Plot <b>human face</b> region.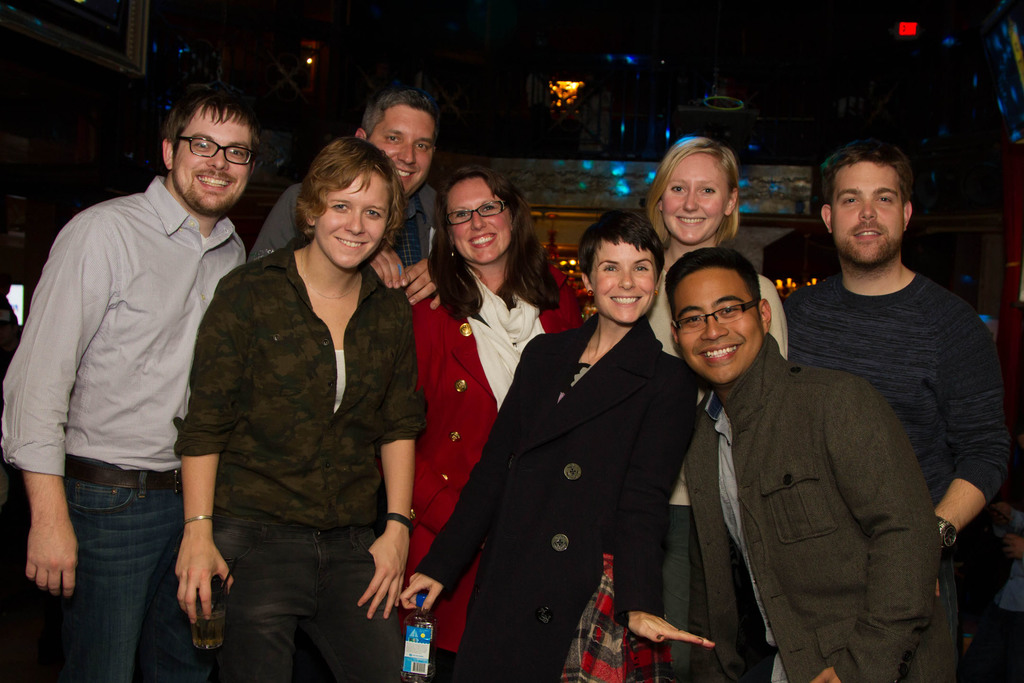
Plotted at [177,104,254,219].
